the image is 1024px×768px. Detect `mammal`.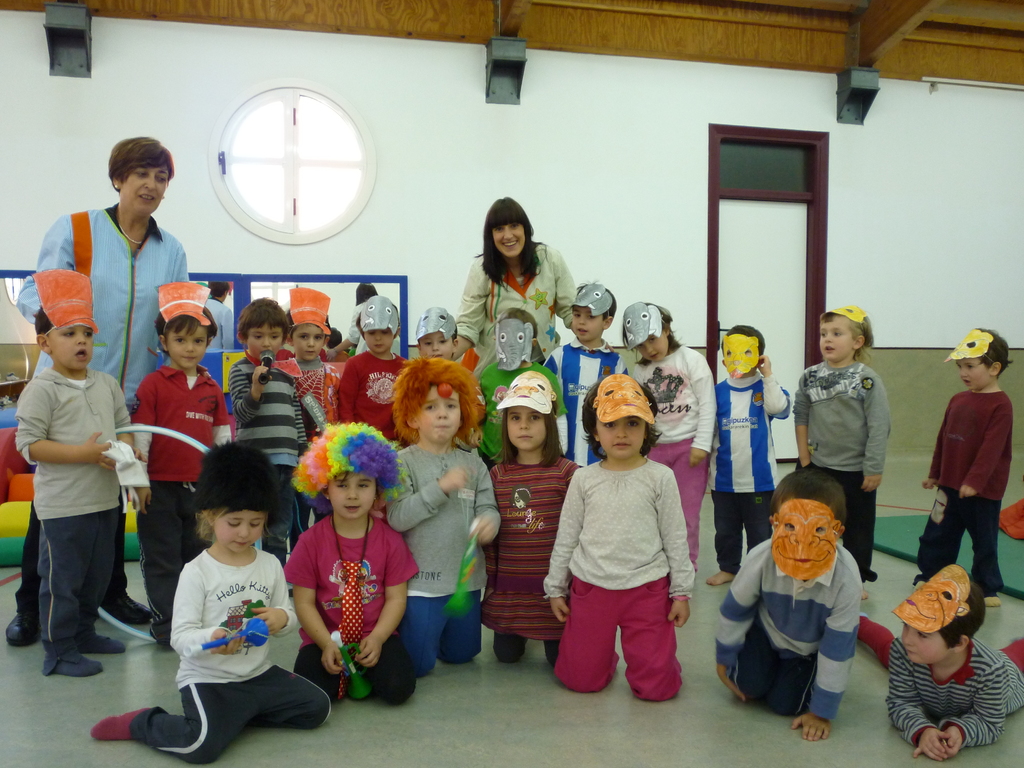
Detection: {"left": 281, "top": 421, "right": 417, "bottom": 703}.
